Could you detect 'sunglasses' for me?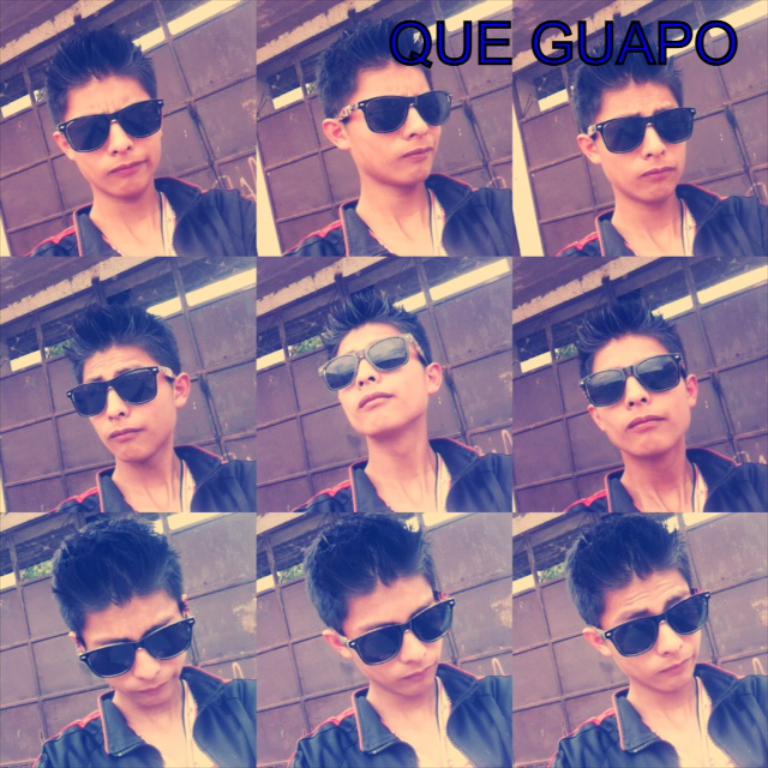
Detection result: 60, 100, 164, 157.
